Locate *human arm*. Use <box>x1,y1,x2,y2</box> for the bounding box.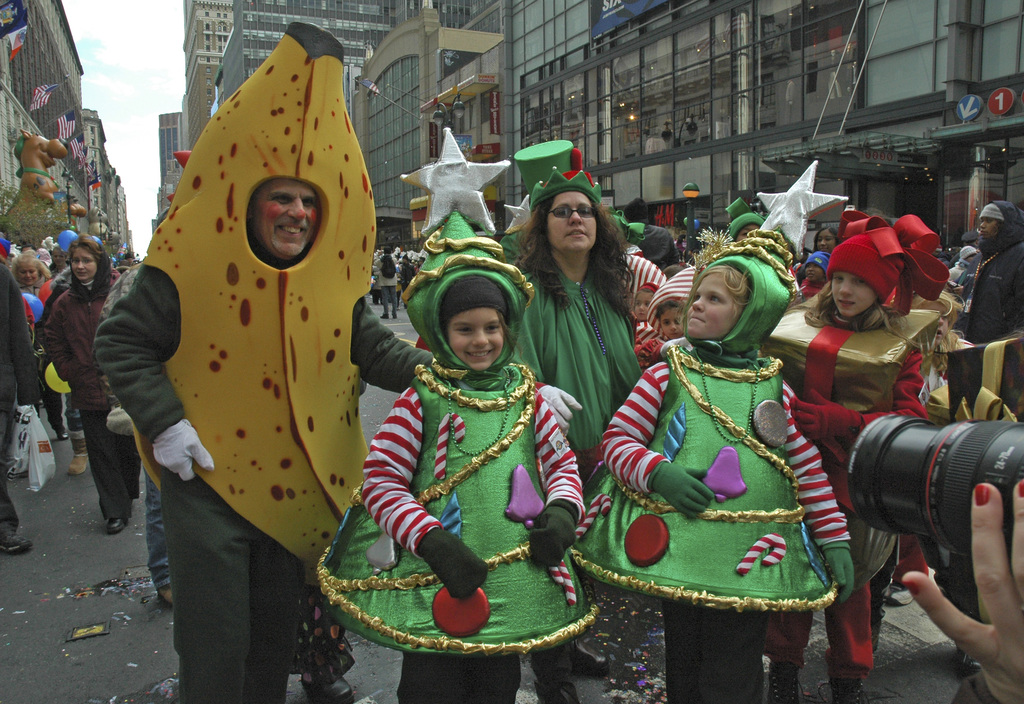
<box>361,387,490,600</box>.
